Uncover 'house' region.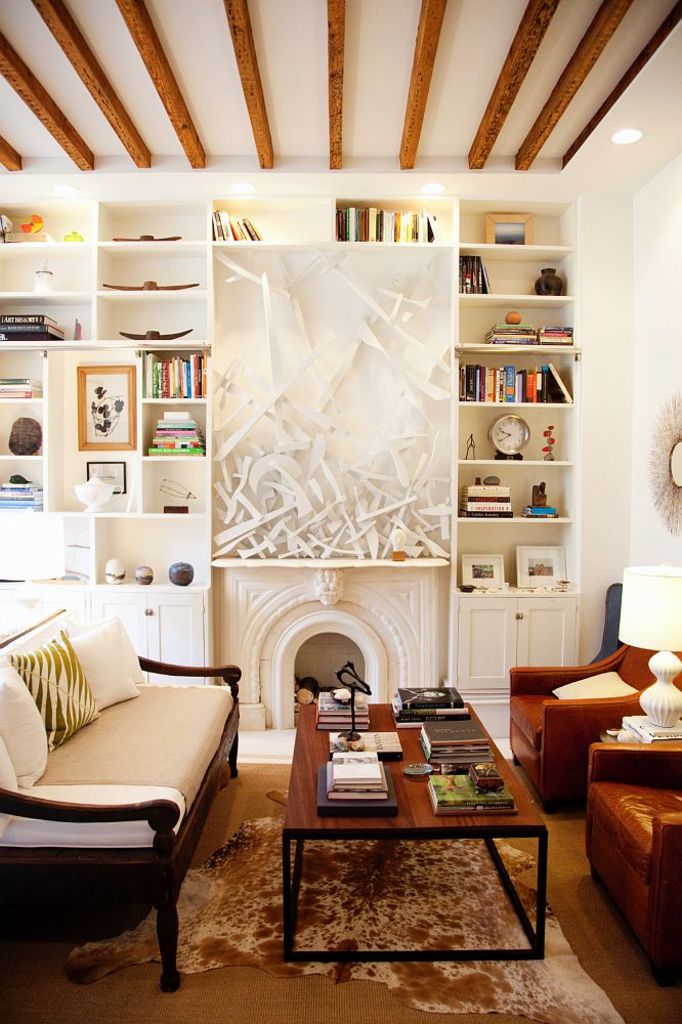
Uncovered: detection(0, 0, 681, 1023).
